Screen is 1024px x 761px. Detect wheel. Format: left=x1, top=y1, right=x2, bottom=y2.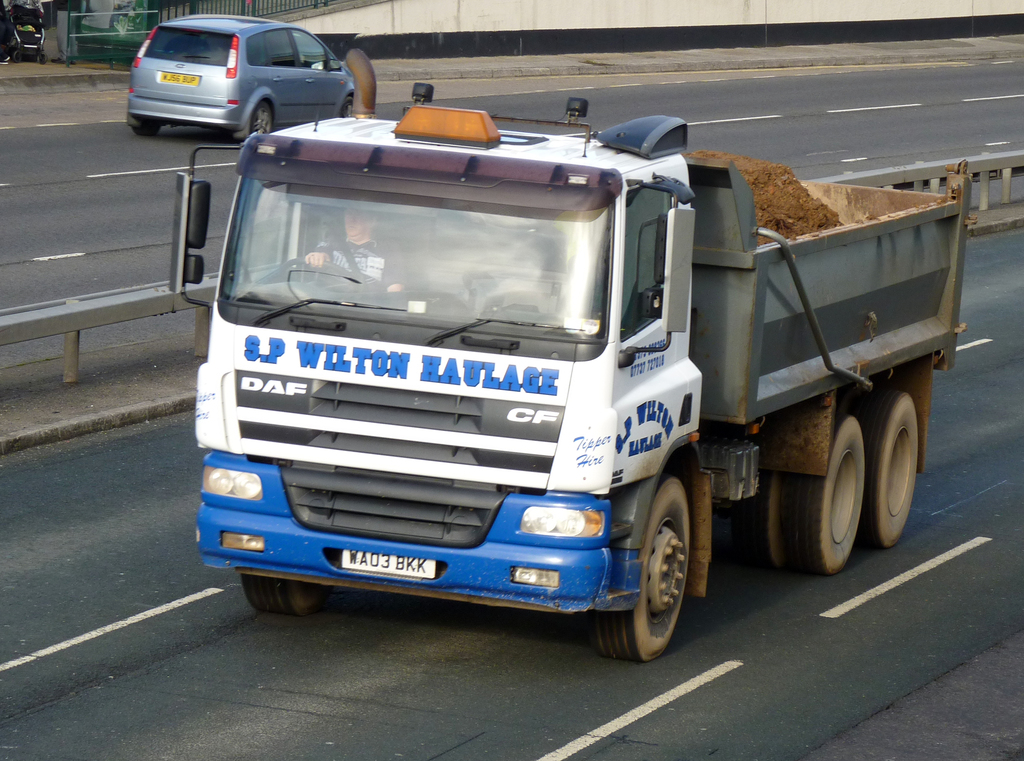
left=237, top=103, right=287, bottom=138.
